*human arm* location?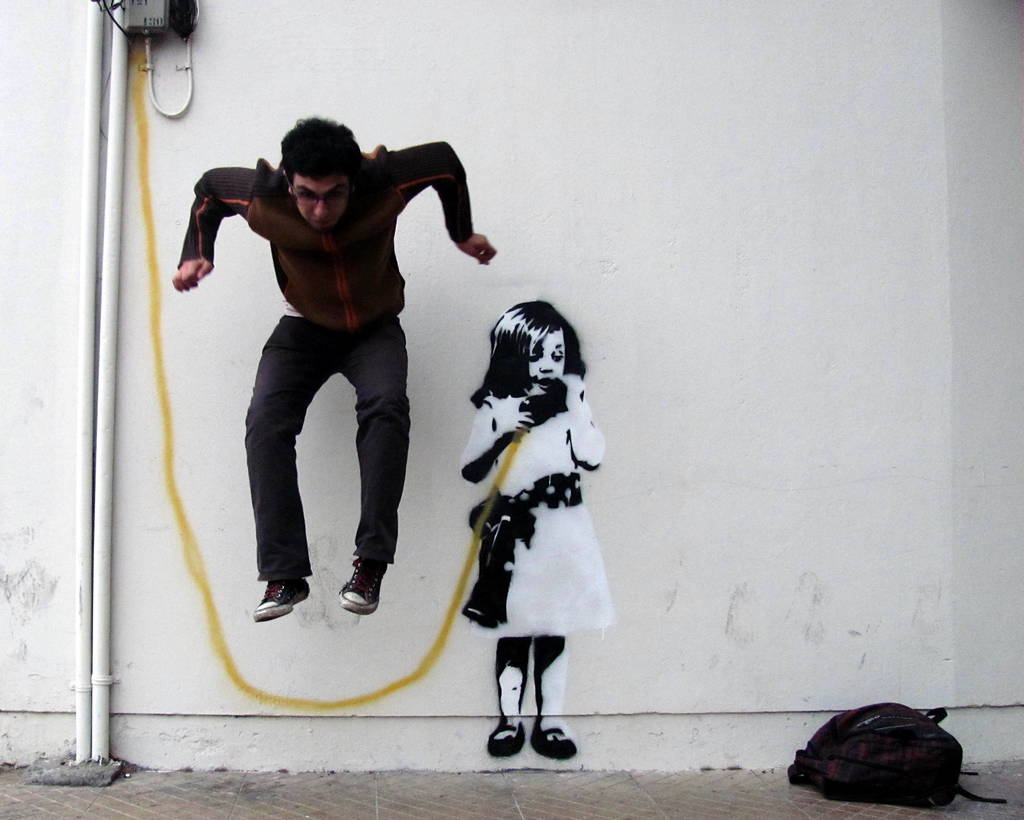
box(177, 166, 255, 319)
